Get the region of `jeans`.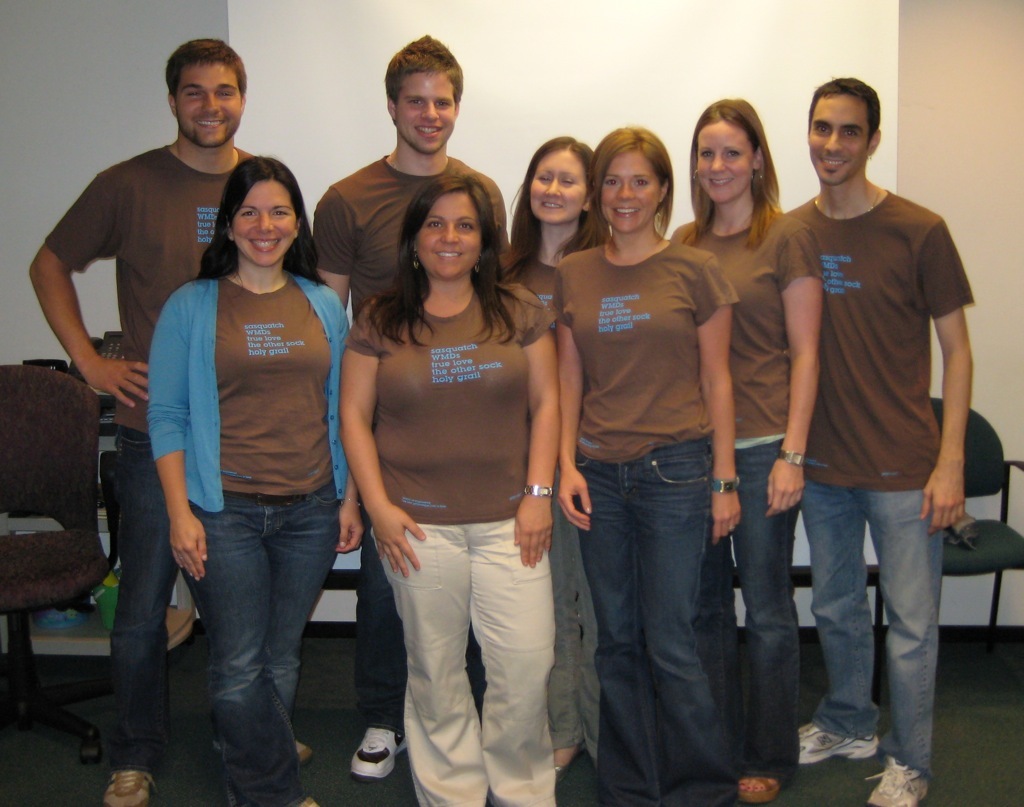
crop(724, 435, 800, 786).
